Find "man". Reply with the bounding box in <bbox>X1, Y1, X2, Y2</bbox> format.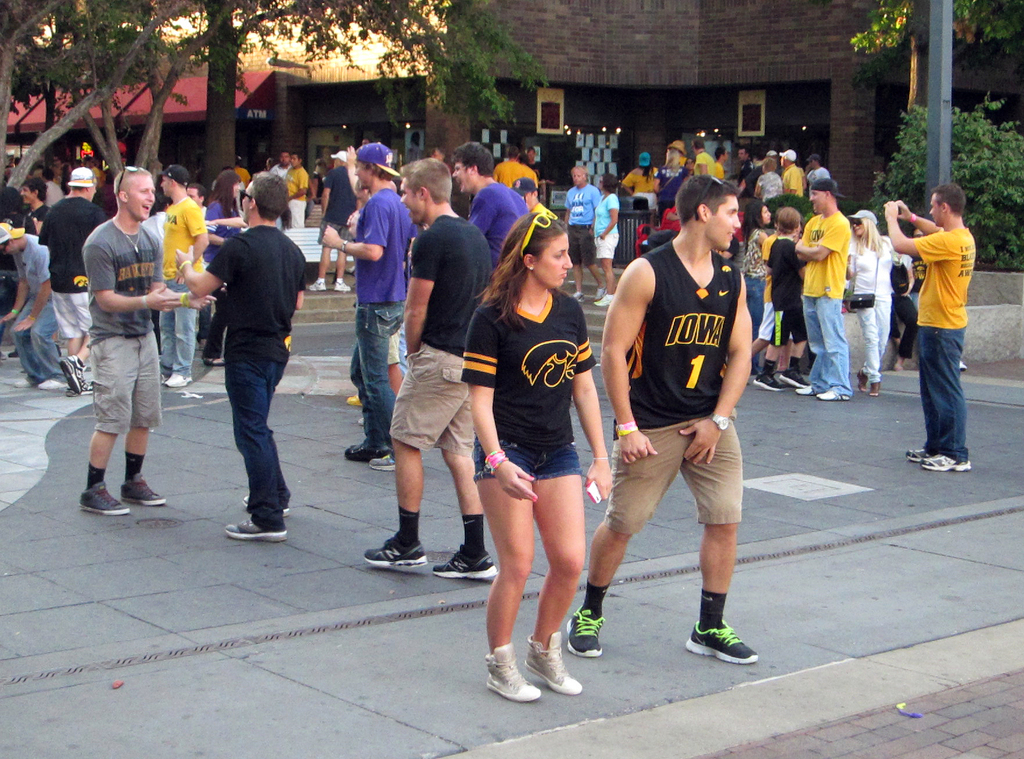
<bbox>174, 169, 305, 541</bbox>.
